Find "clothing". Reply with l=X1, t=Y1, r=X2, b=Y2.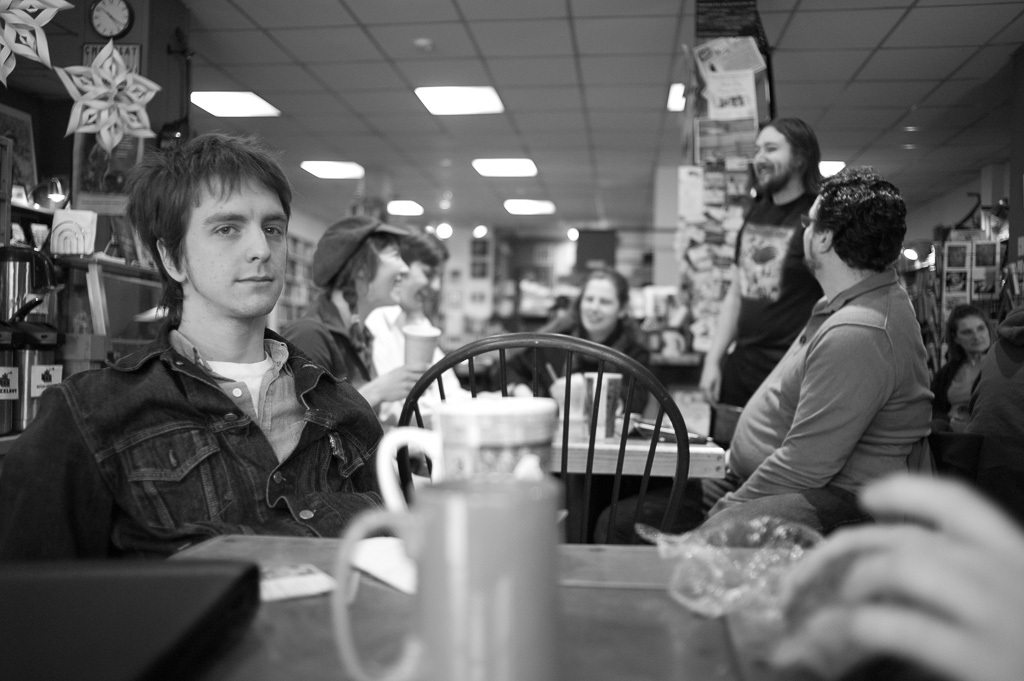
l=367, t=306, r=466, b=410.
